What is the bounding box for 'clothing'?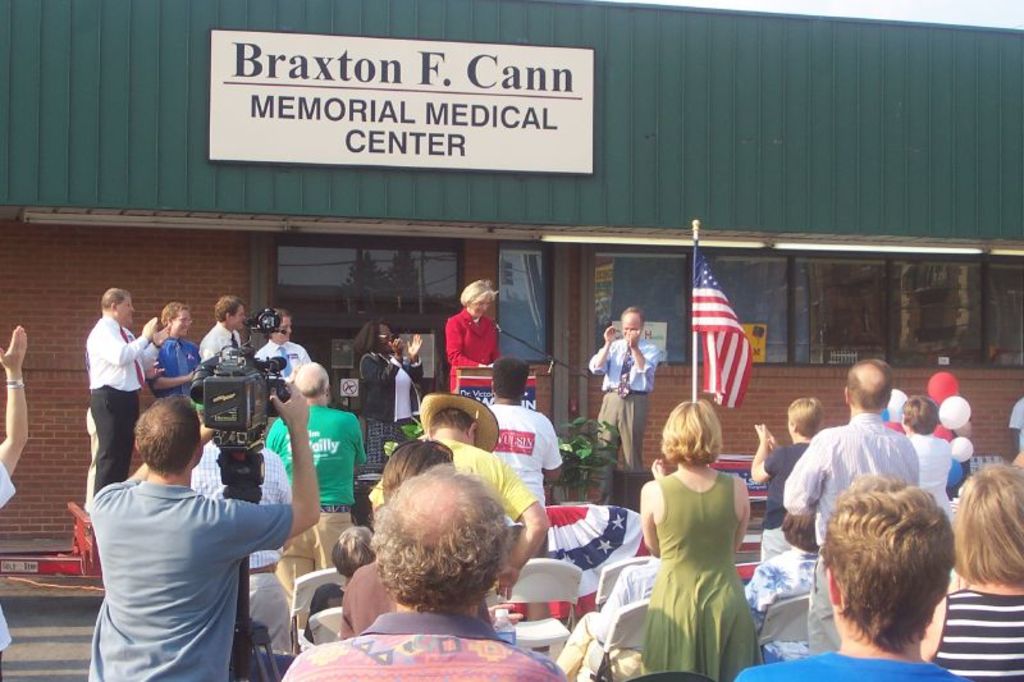
86/311/152/493.
